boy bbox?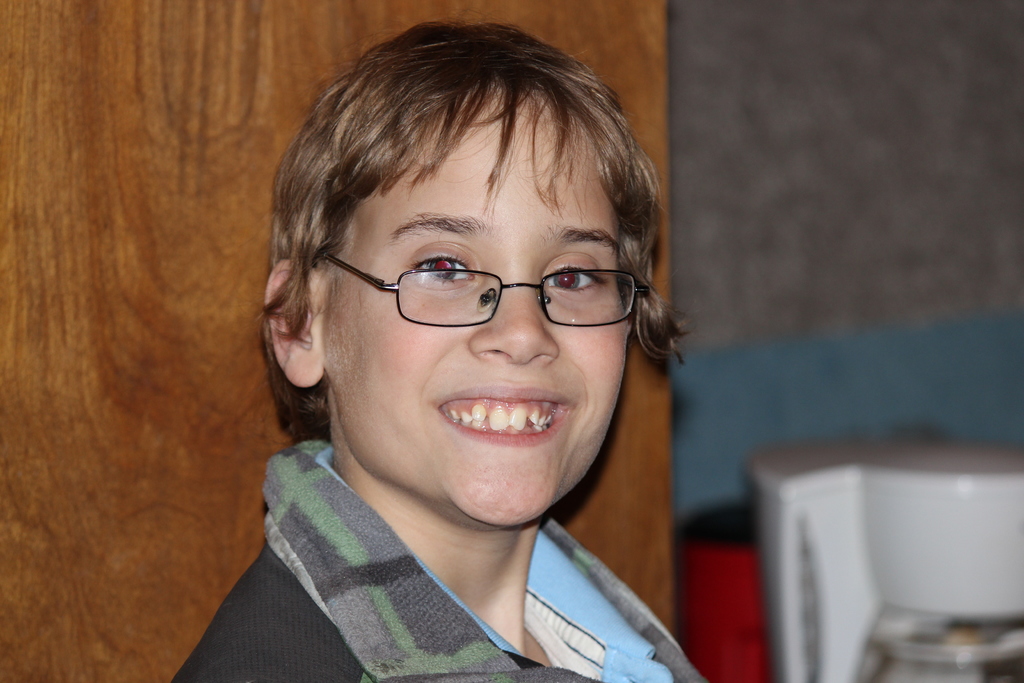
select_region(160, 13, 752, 682)
